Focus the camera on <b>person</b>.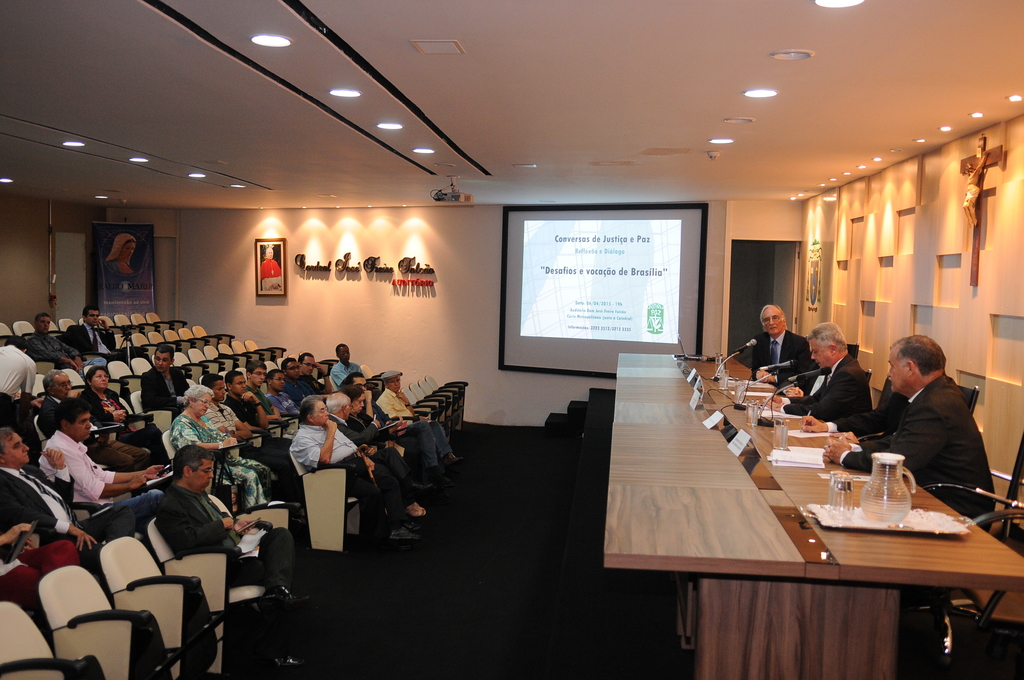
Focus region: box(78, 366, 166, 464).
